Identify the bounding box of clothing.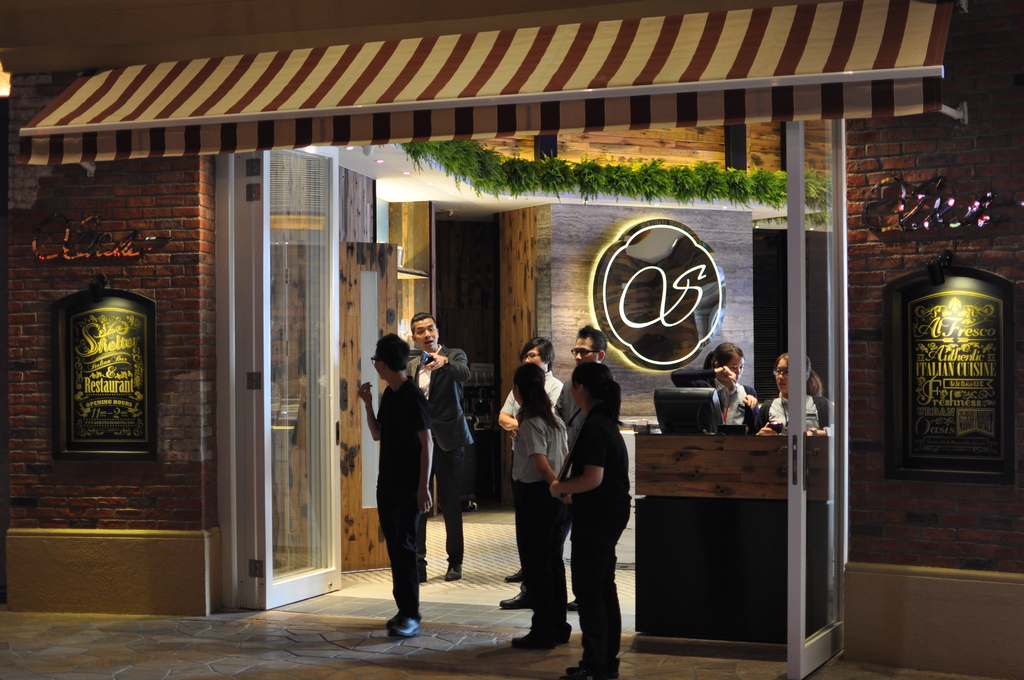
[502,366,571,422].
